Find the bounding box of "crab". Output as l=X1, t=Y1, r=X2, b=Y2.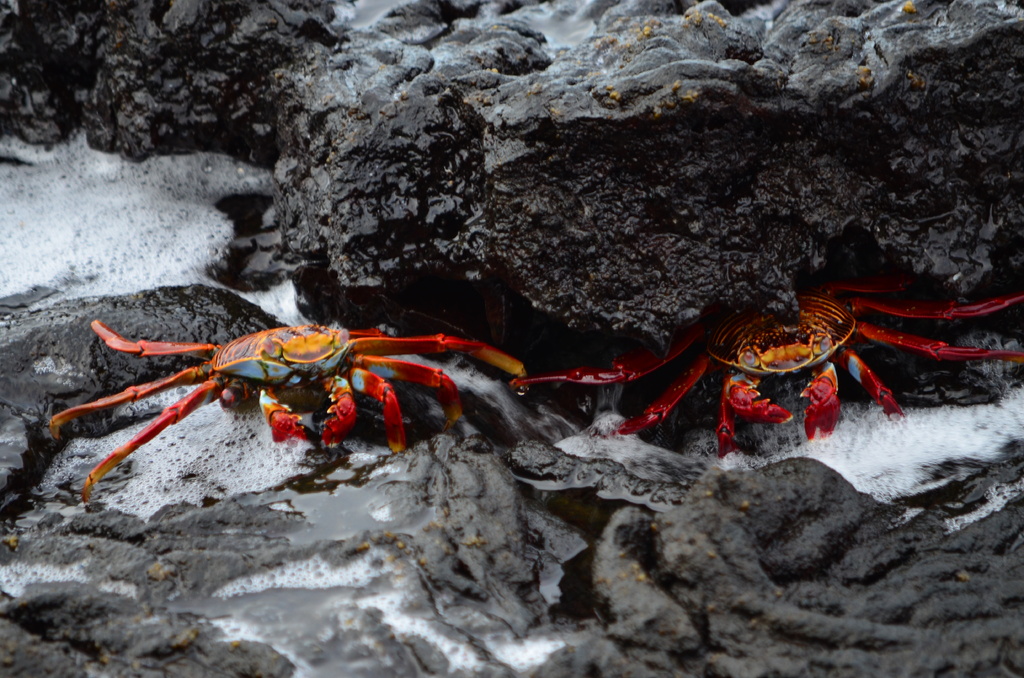
l=45, t=317, r=528, b=507.
